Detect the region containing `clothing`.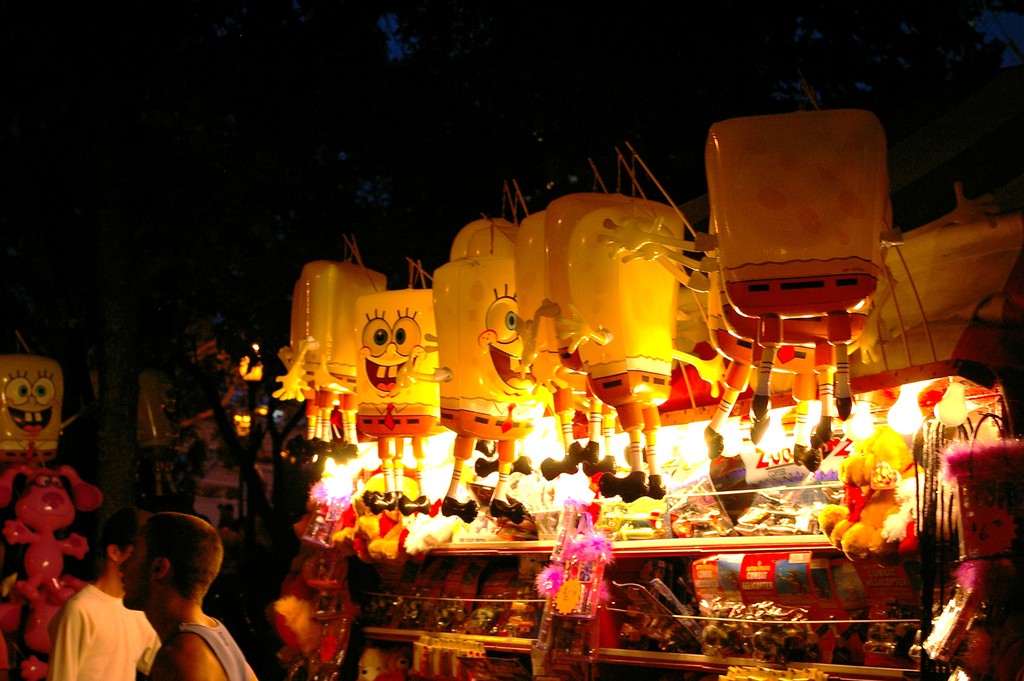
crop(164, 619, 248, 674).
